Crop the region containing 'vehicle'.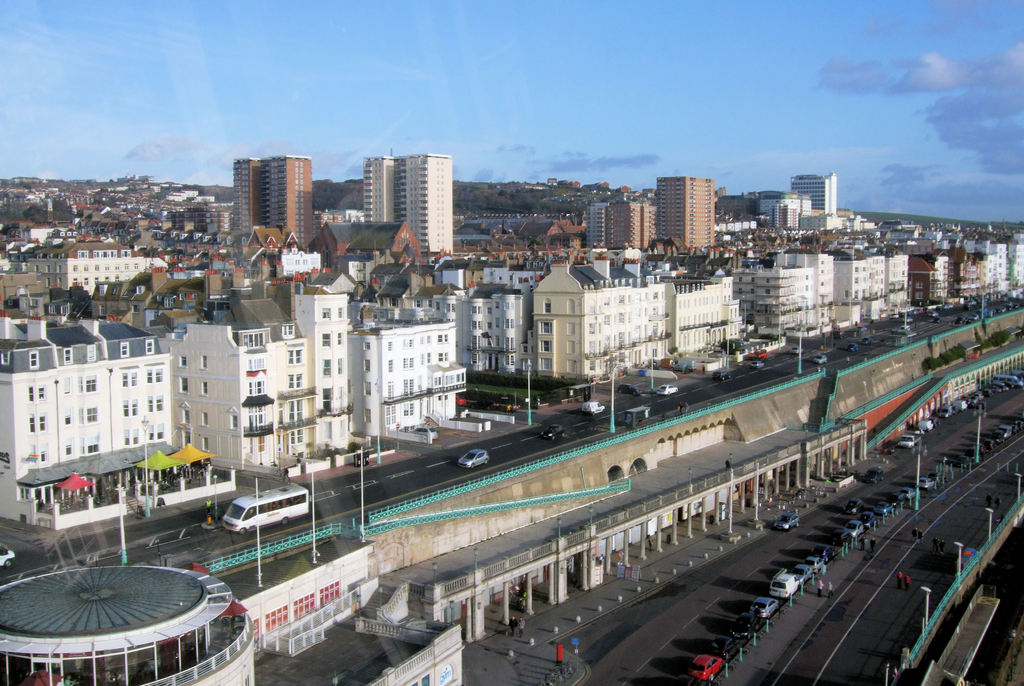
Crop region: crop(807, 352, 826, 365).
